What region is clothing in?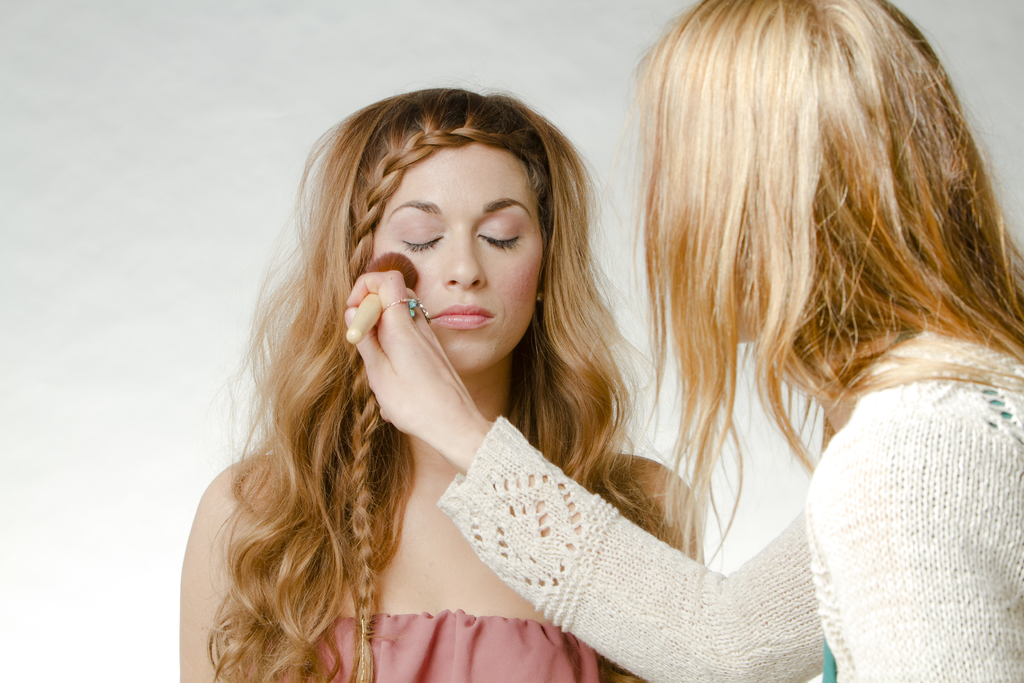
crop(437, 329, 1023, 682).
